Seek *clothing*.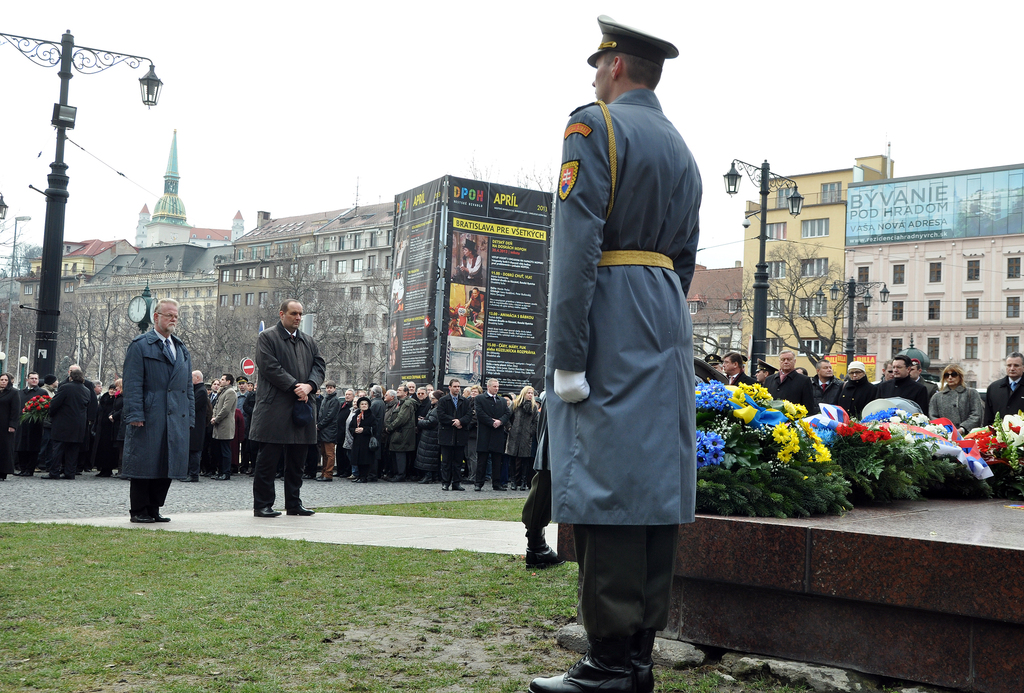
[979, 371, 1023, 425].
